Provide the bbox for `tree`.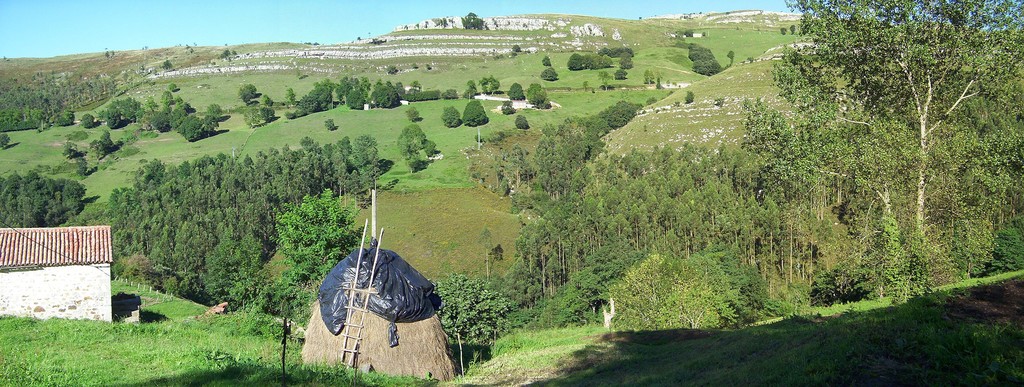
(682,28,692,38).
